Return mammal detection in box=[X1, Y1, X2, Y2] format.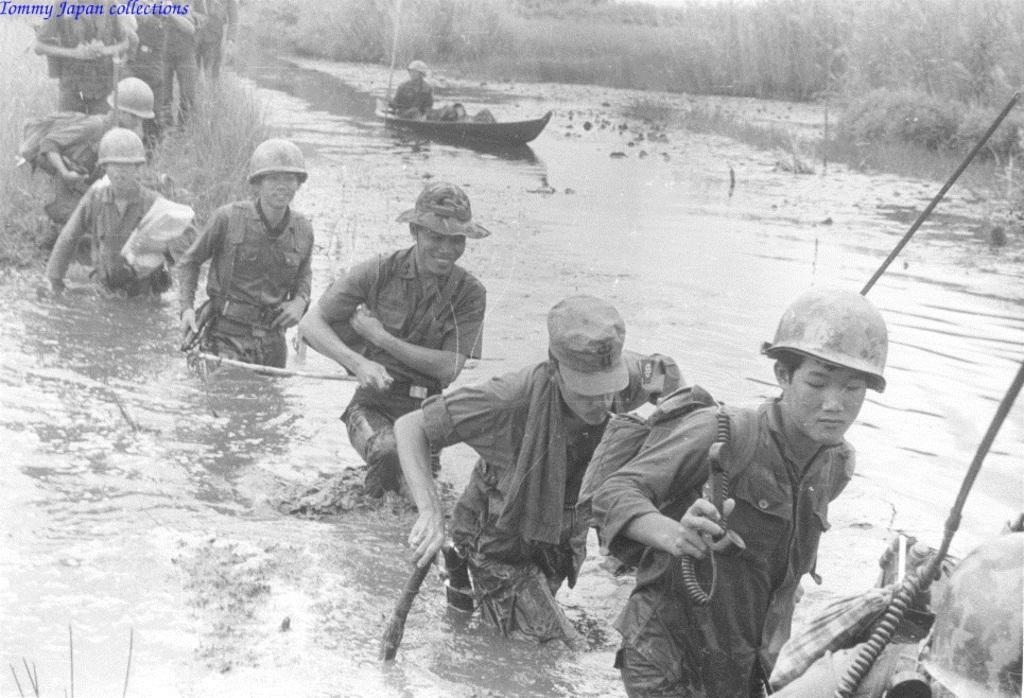
box=[173, 133, 313, 376].
